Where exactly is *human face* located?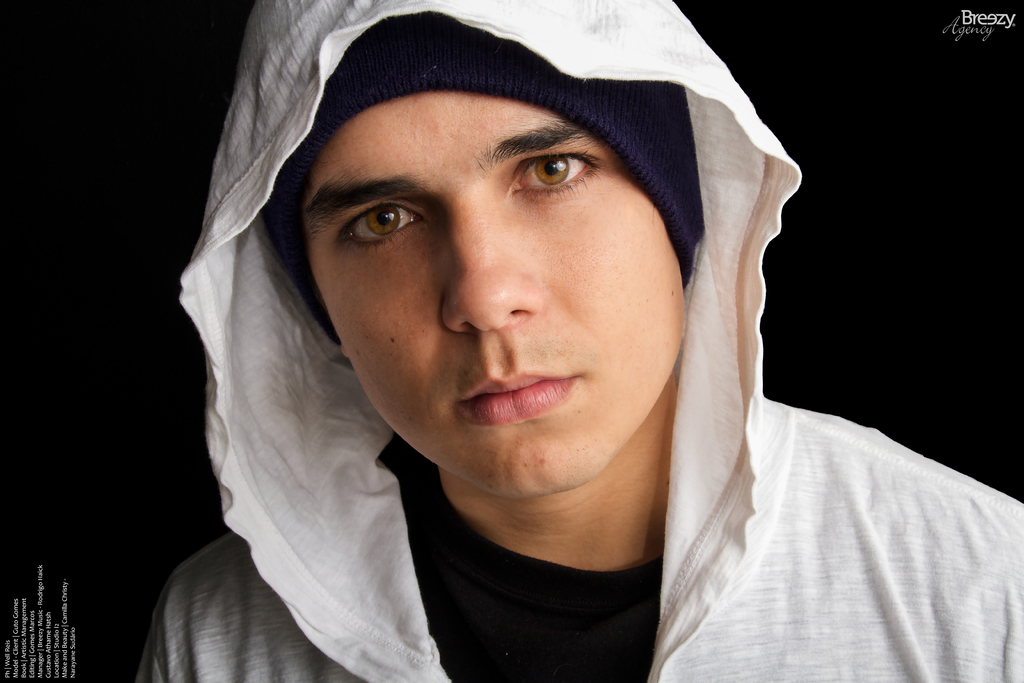
Its bounding box is bbox(307, 79, 694, 515).
